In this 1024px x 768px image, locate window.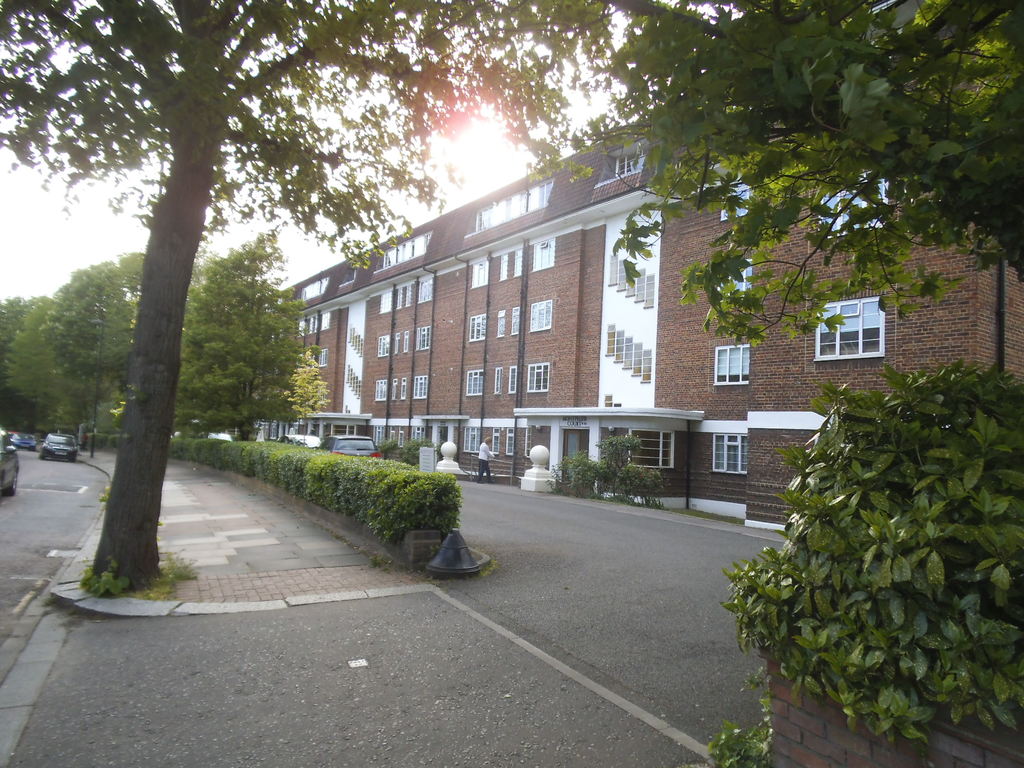
Bounding box: <box>718,260,761,305</box>.
